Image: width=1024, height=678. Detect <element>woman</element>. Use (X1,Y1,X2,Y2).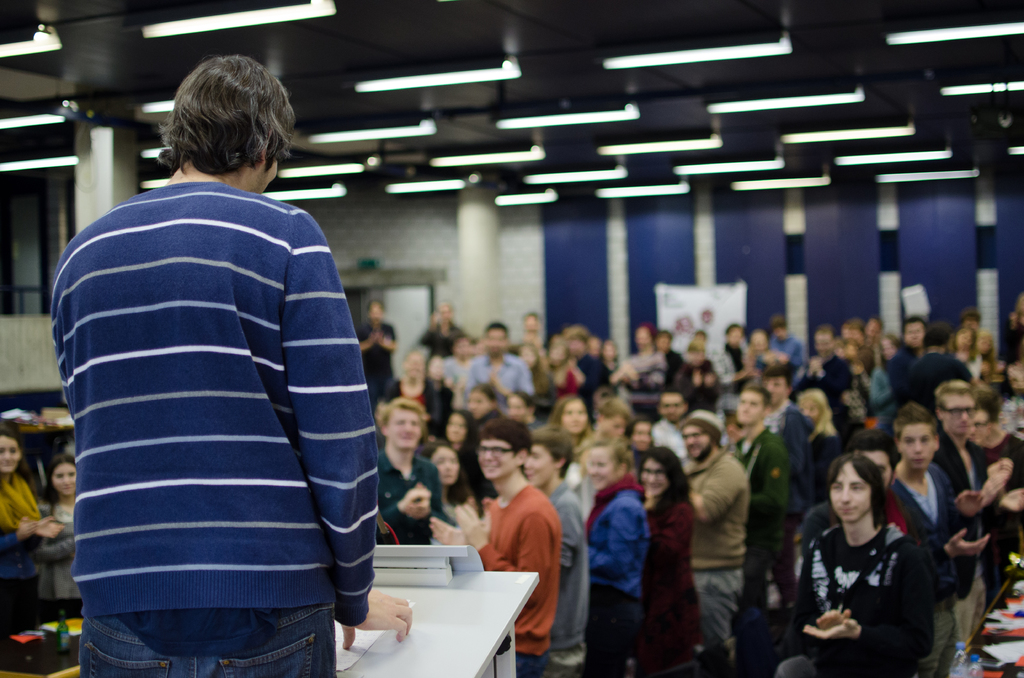
(971,387,1023,595).
